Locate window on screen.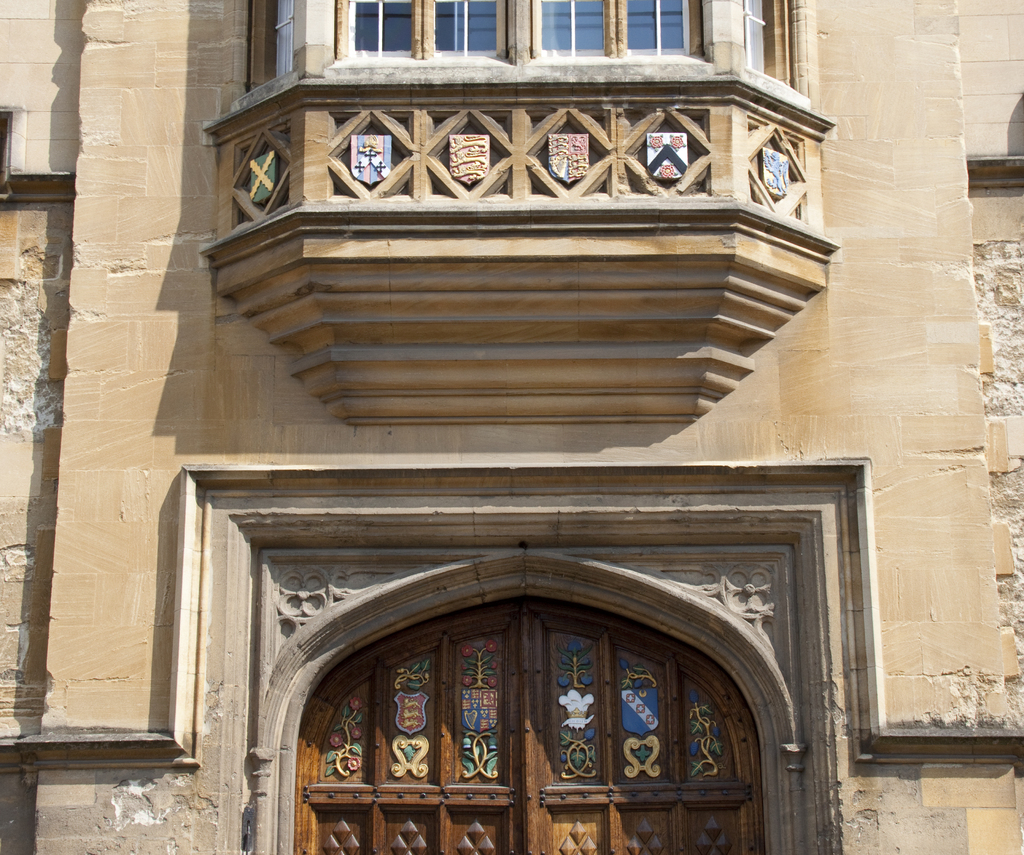
On screen at pyautogui.locateOnScreen(432, 2, 504, 58).
